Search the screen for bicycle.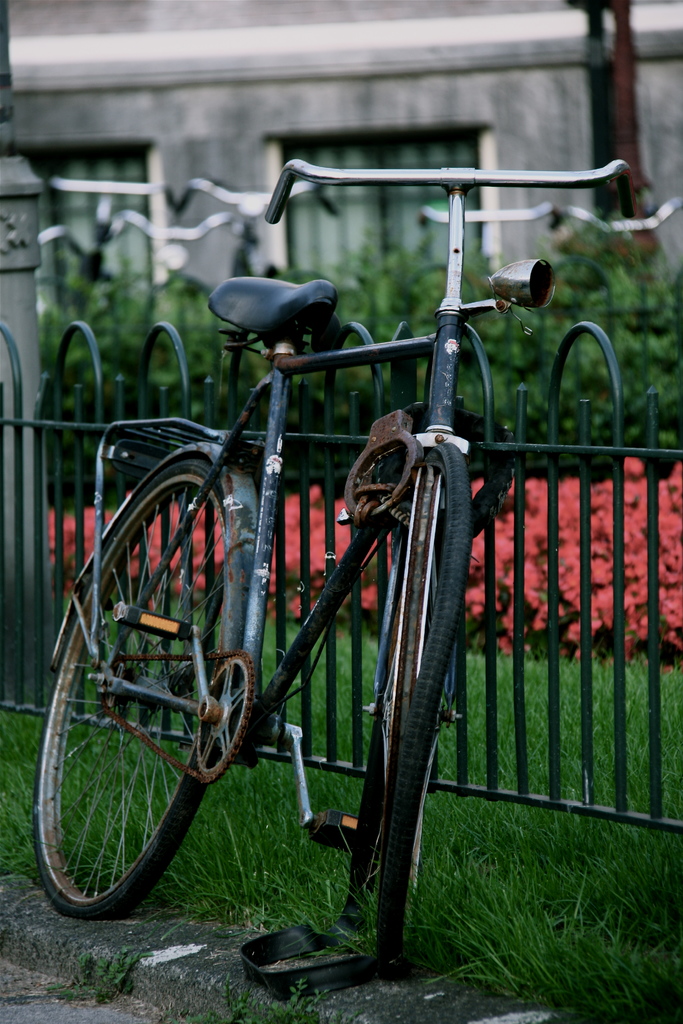
Found at box(97, 209, 260, 272).
